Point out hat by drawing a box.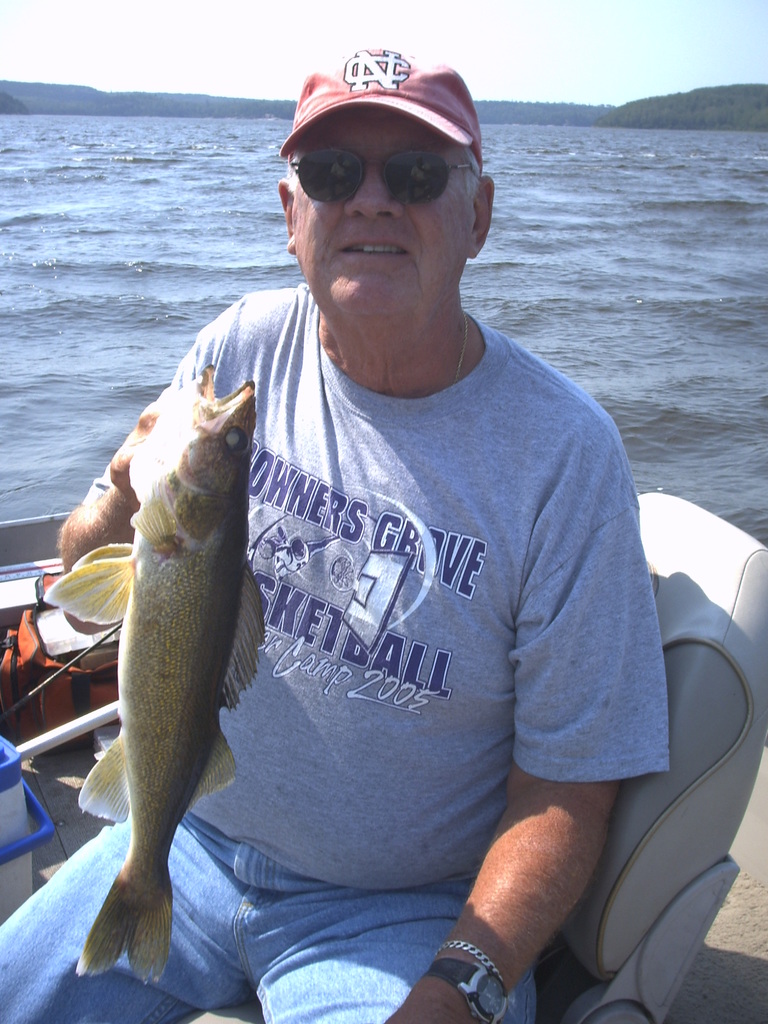
278,42,484,172.
